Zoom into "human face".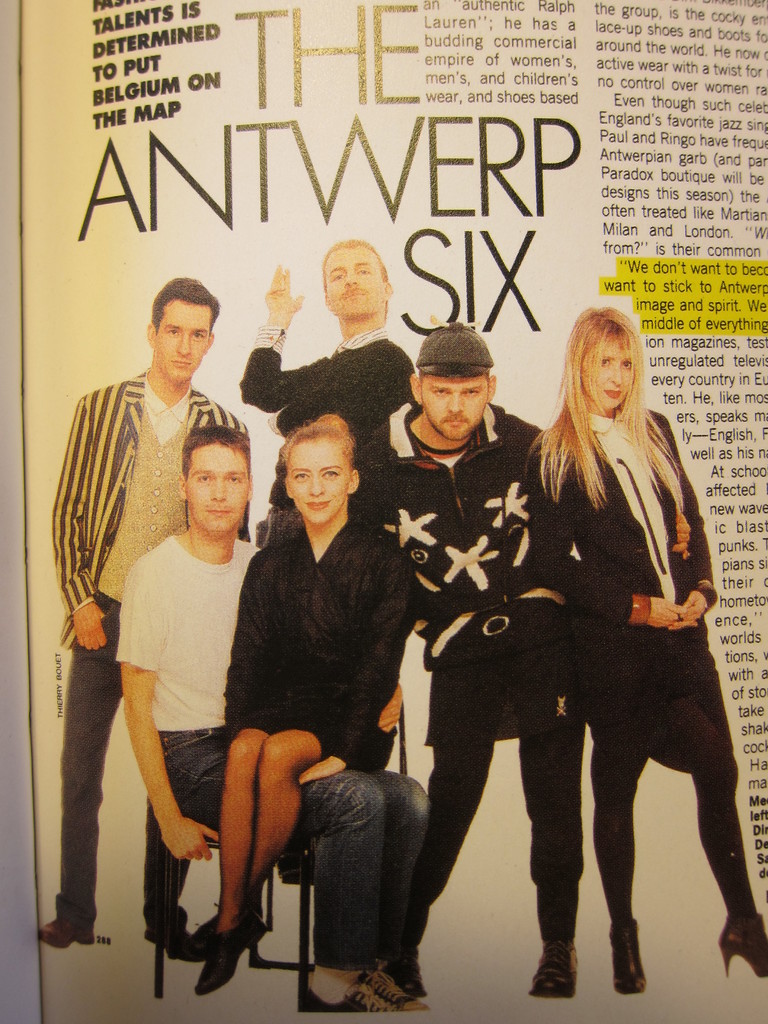
Zoom target: [327,248,385,315].
